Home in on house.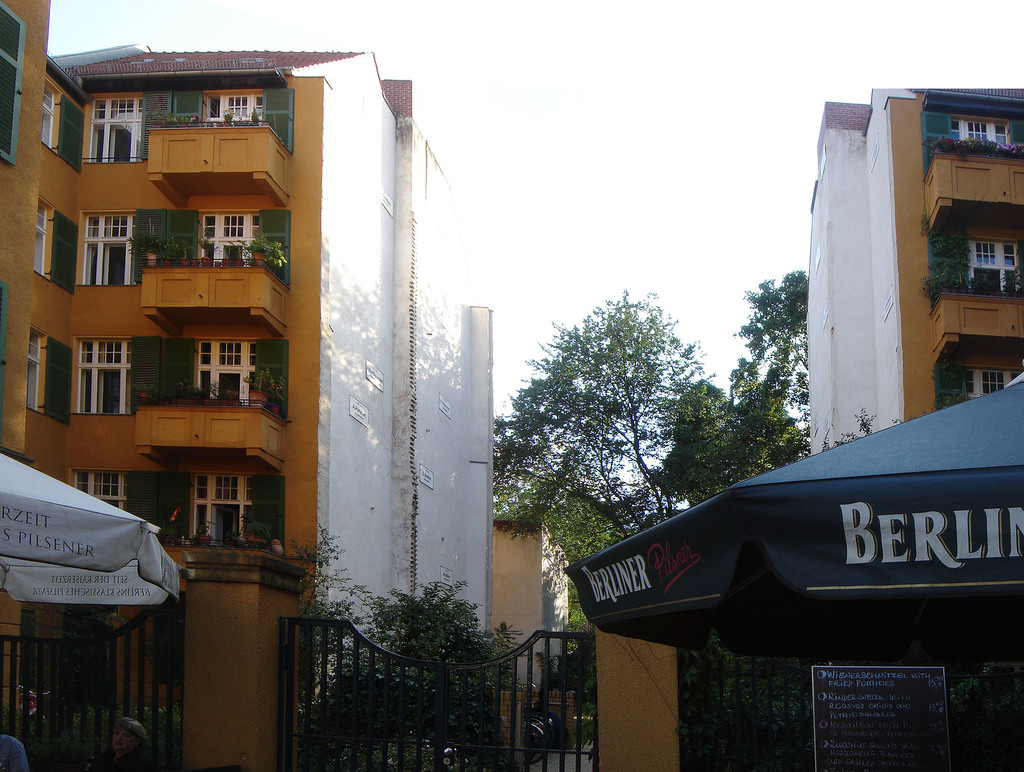
Homed in at {"x1": 14, "y1": 40, "x2": 492, "y2": 771}.
